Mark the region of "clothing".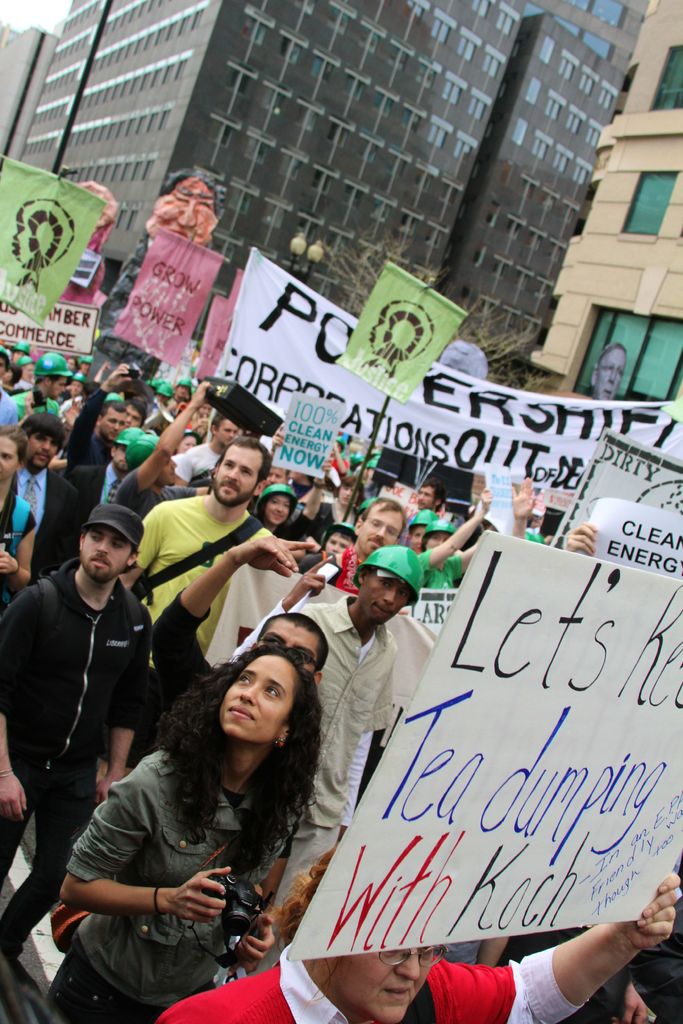
Region: [x1=148, y1=488, x2=276, y2=643].
